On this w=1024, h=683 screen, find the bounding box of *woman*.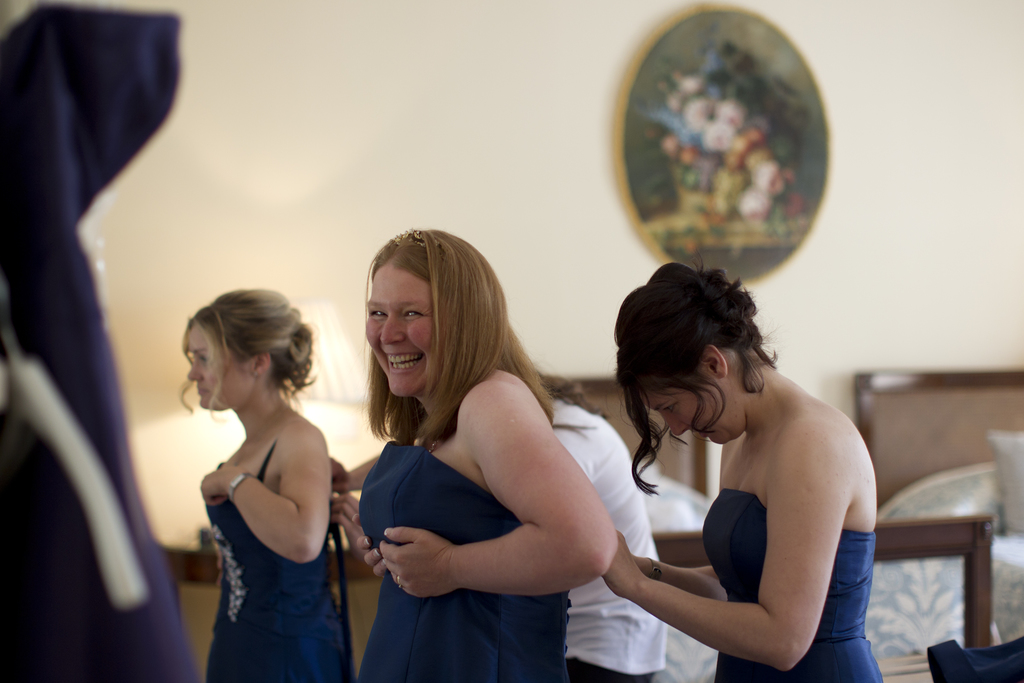
Bounding box: {"x1": 548, "y1": 393, "x2": 675, "y2": 682}.
